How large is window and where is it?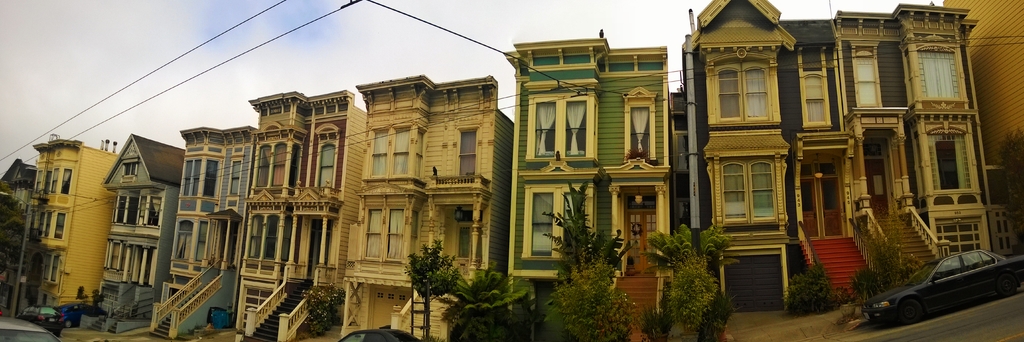
Bounding box: x1=183 y1=159 x2=194 y2=197.
